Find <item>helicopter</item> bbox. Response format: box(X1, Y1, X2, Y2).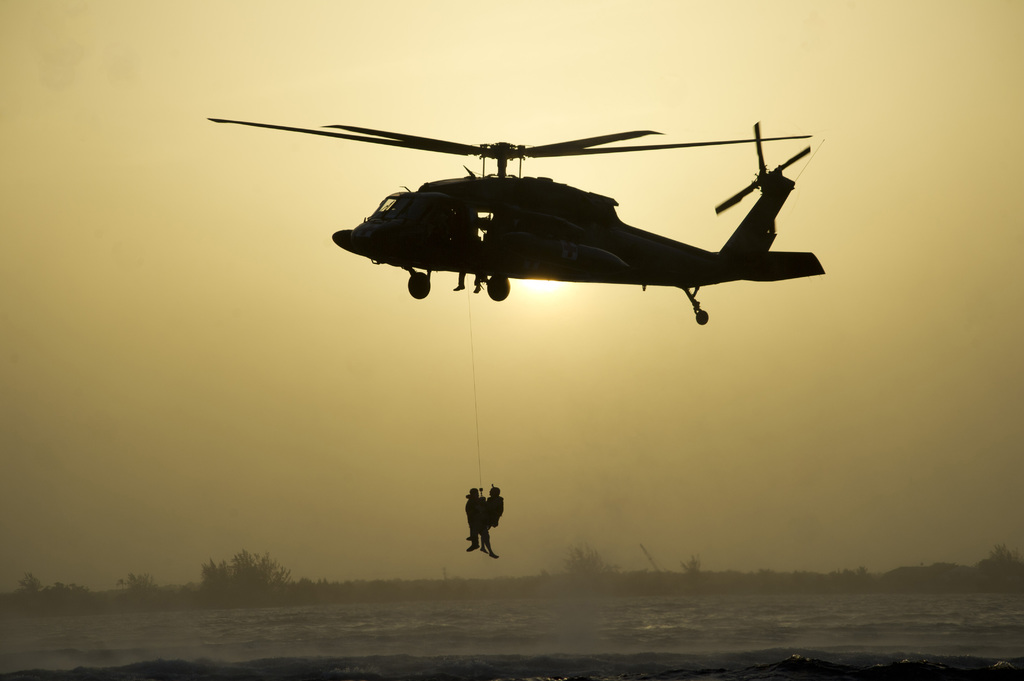
box(201, 102, 851, 333).
